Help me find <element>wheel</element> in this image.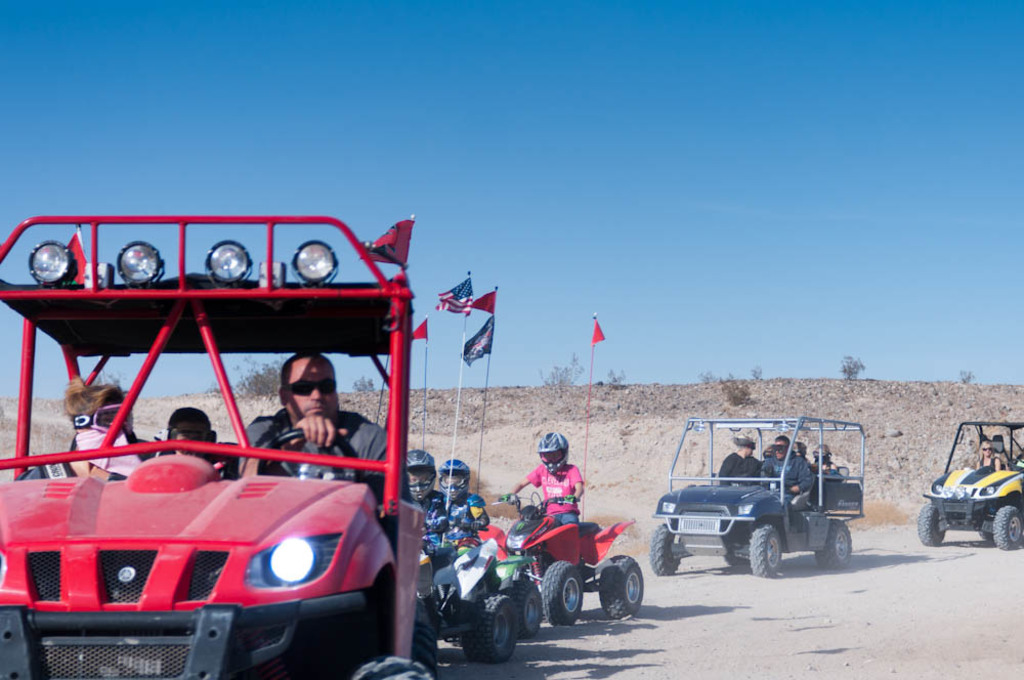
Found it: left=749, top=519, right=783, bottom=579.
